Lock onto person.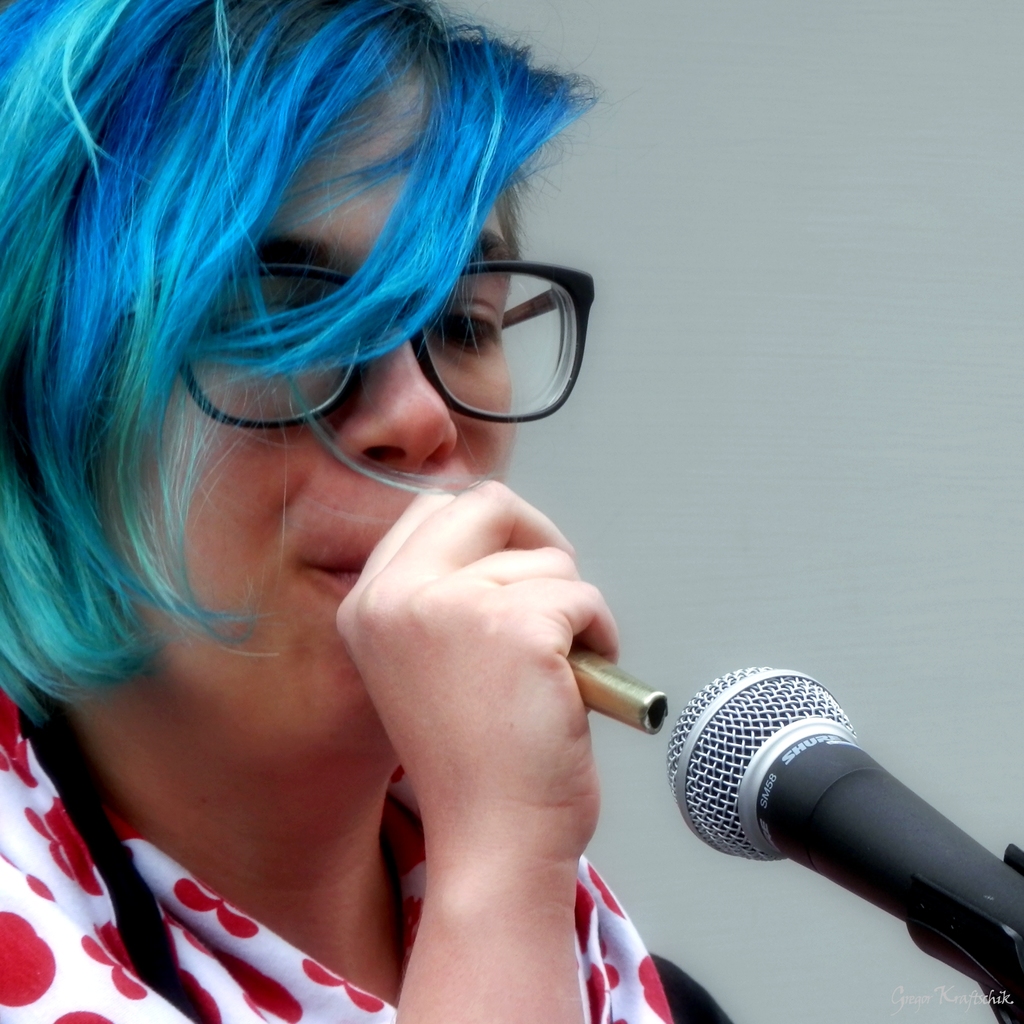
Locked: [left=9, top=20, right=794, bottom=1023].
